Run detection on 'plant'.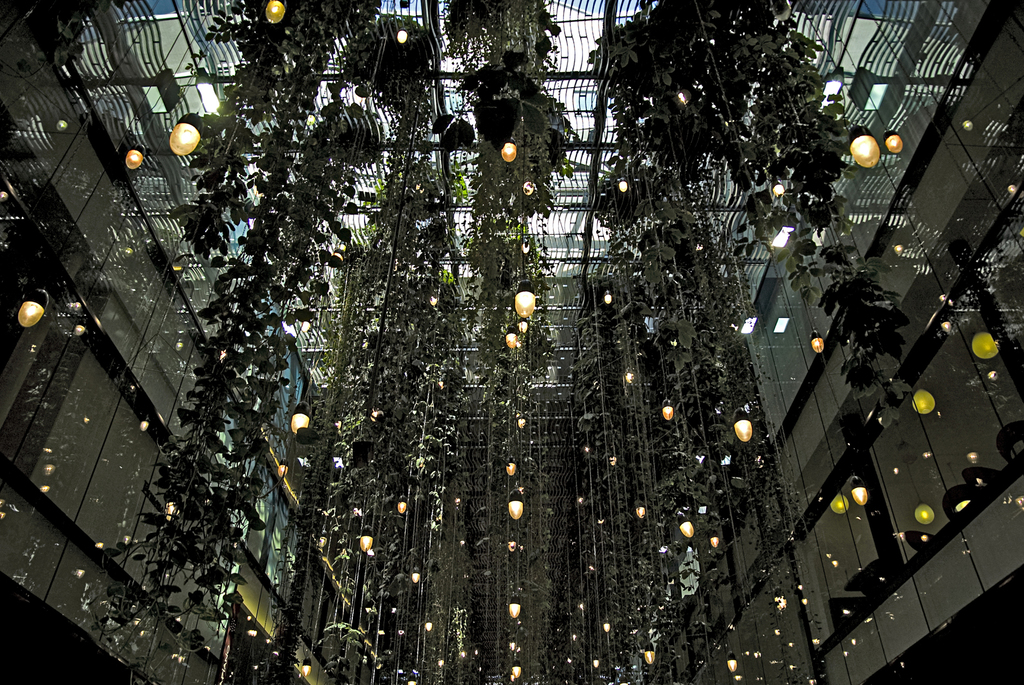
Result: (x1=0, y1=0, x2=129, y2=85).
